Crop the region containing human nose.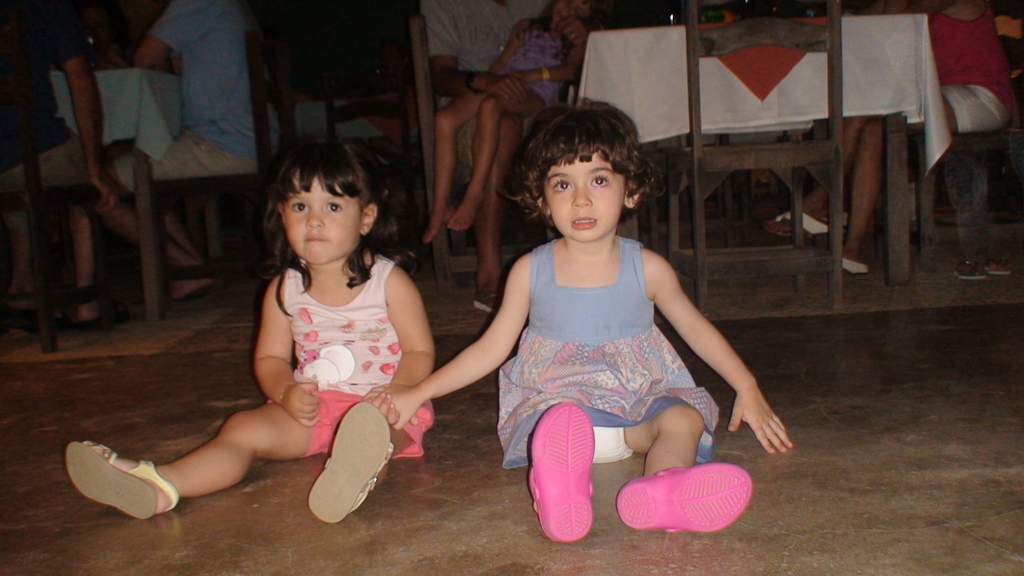
Crop region: (304, 212, 324, 230).
